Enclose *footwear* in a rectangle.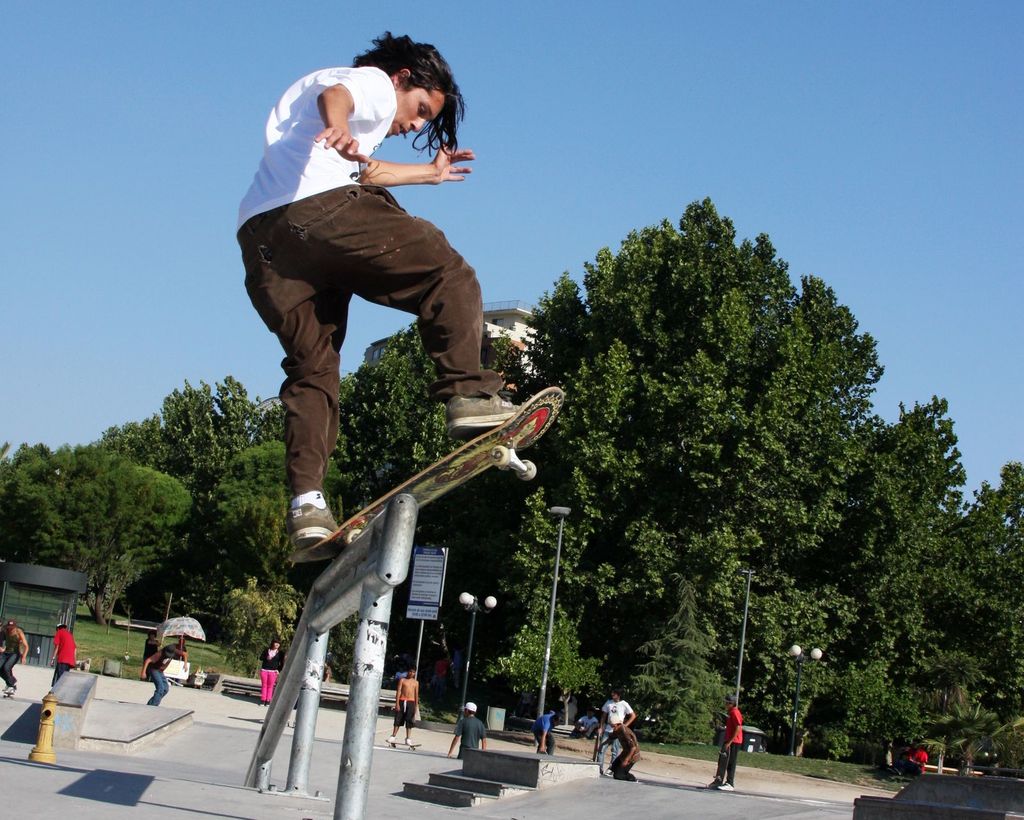
box(445, 387, 531, 446).
